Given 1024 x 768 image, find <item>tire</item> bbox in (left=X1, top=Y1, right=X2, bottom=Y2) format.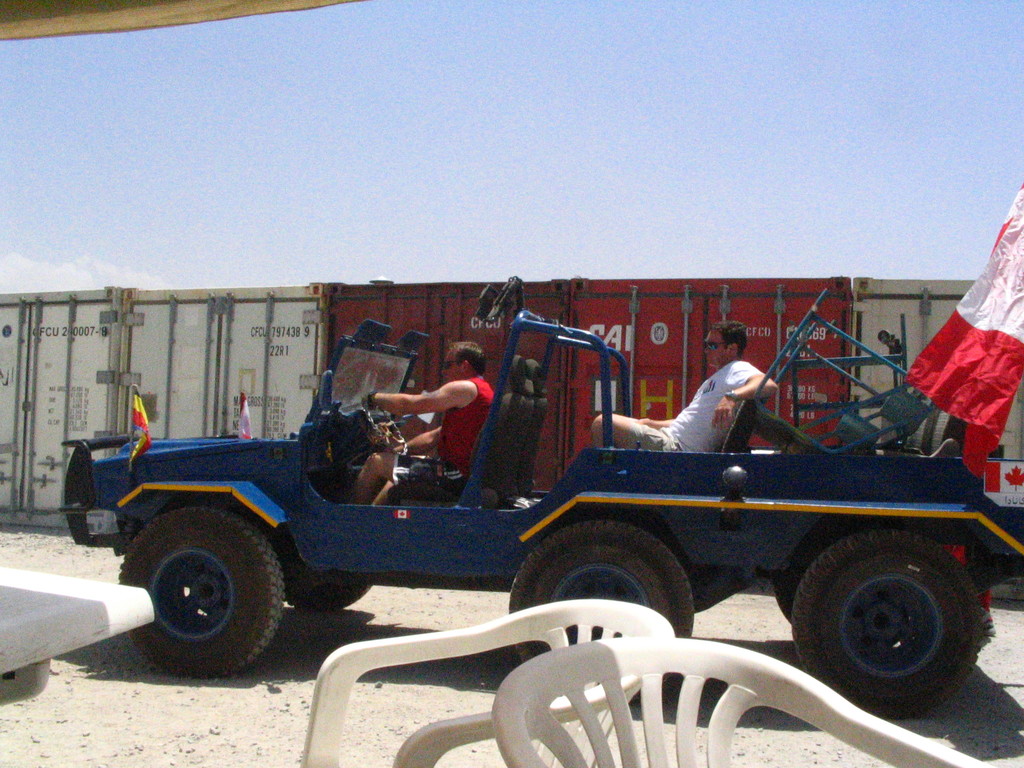
(left=509, top=519, right=694, bottom=701).
